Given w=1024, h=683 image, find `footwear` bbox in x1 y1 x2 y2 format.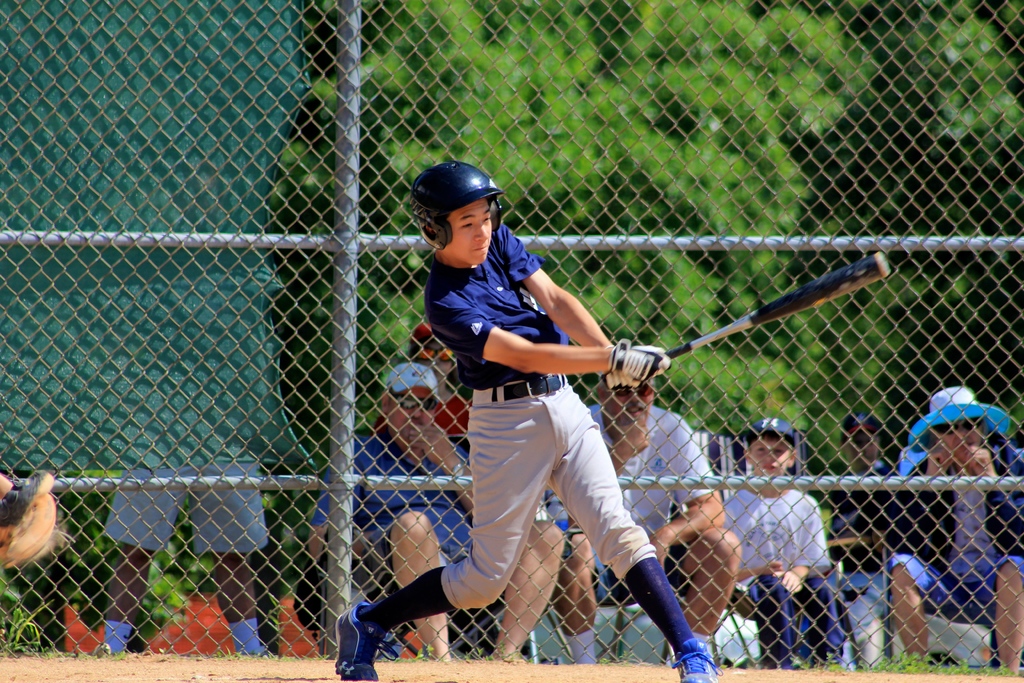
671 639 724 682.
